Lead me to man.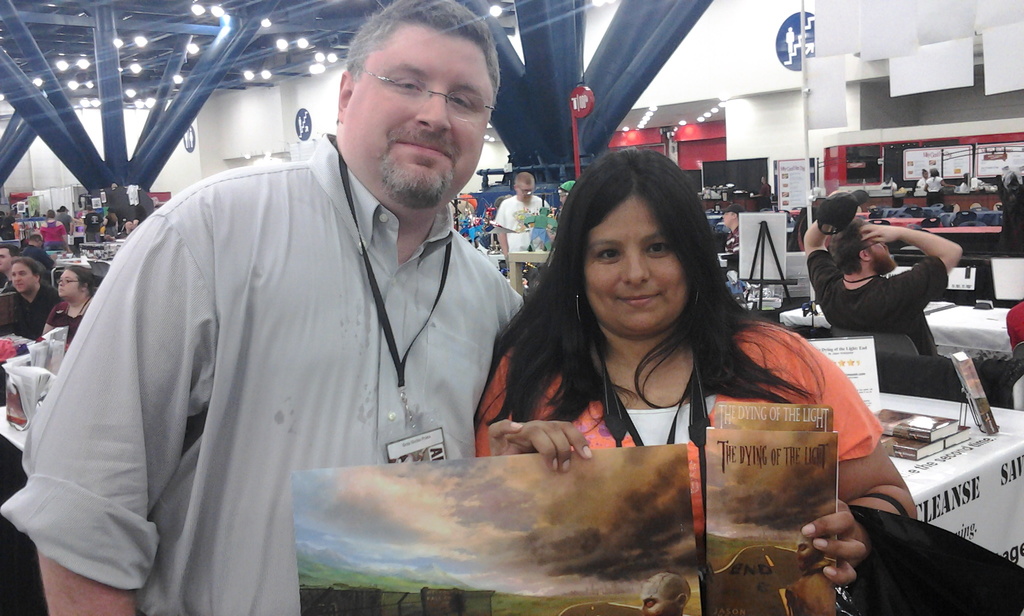
Lead to left=790, top=193, right=999, bottom=416.
